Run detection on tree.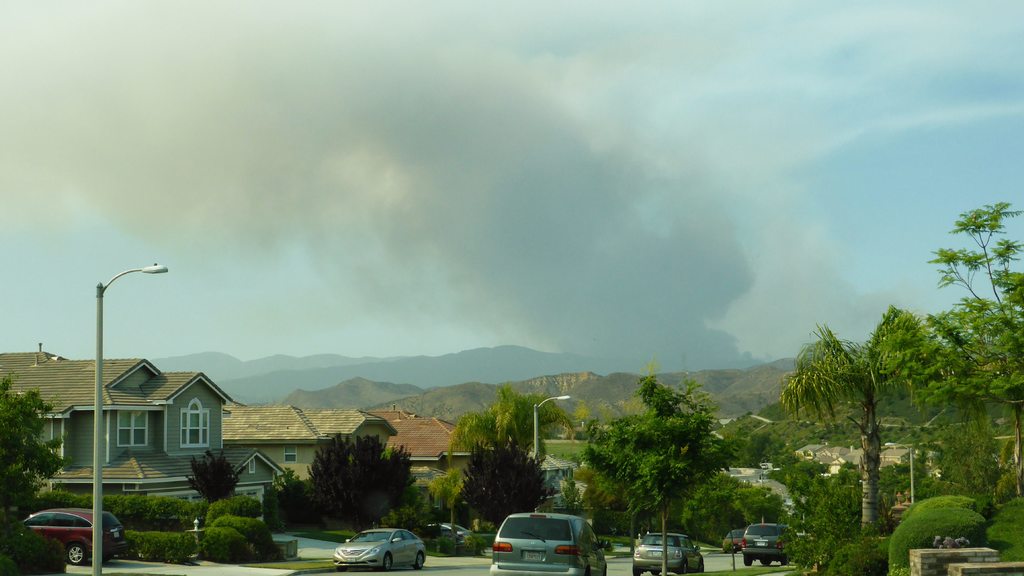
Result: 899,201,1023,415.
